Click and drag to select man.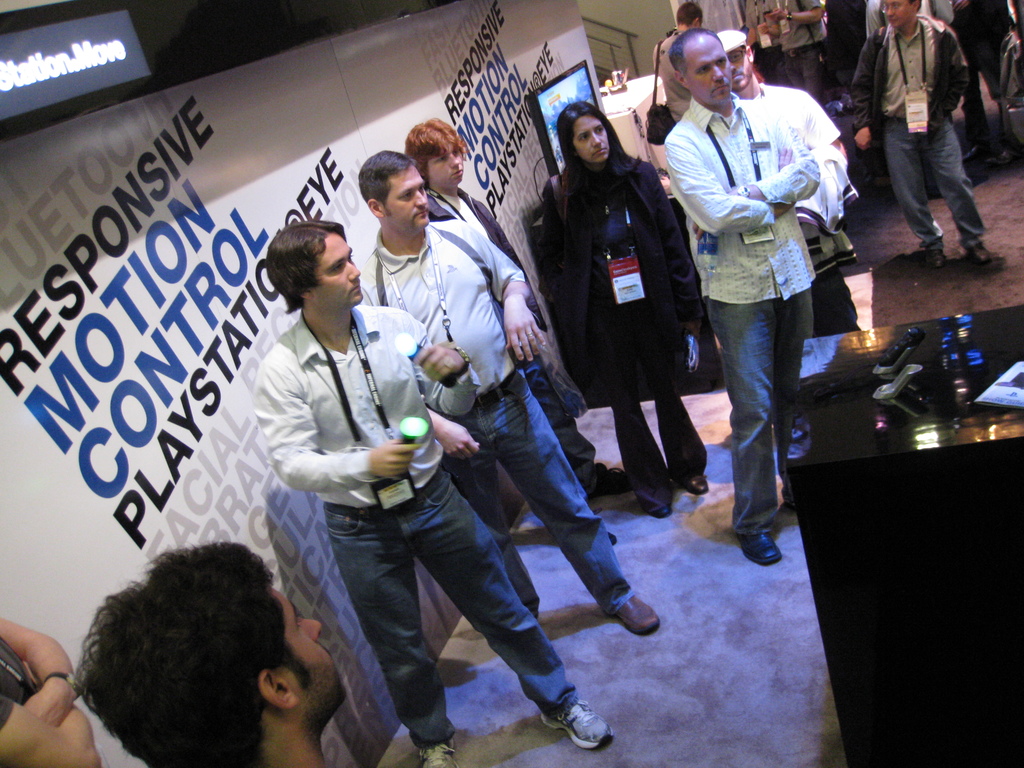
Selection: 869 0 1004 271.
